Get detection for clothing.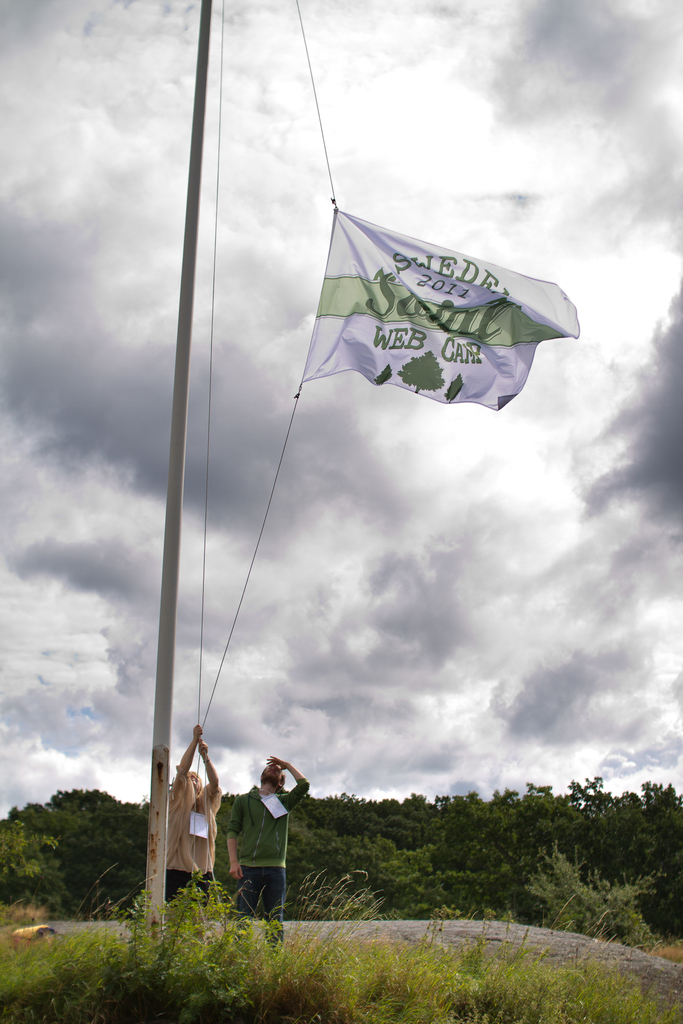
Detection: [163,773,230,919].
